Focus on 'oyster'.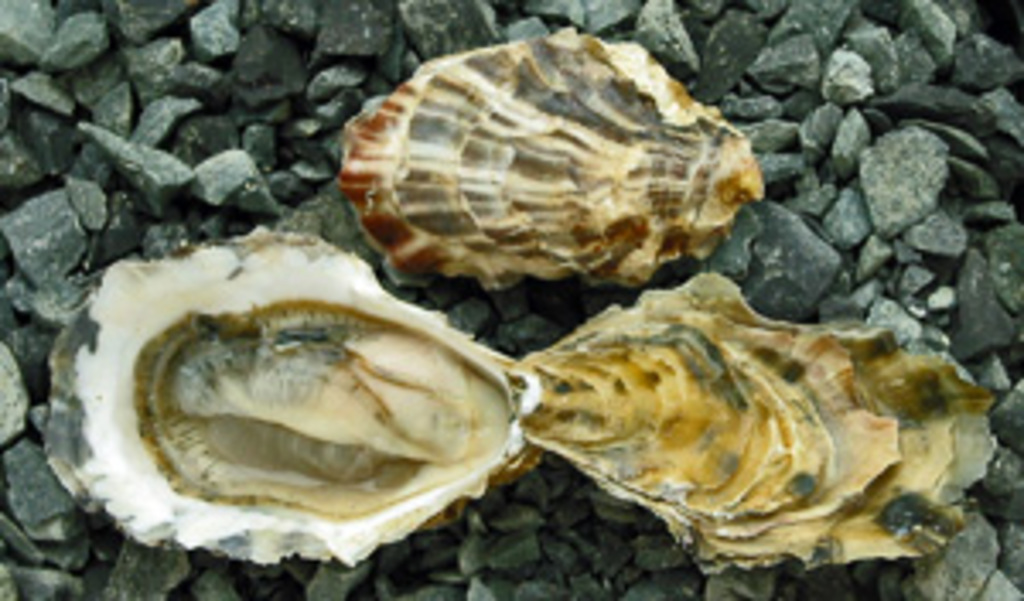
Focused at x1=324, y1=27, x2=758, y2=290.
